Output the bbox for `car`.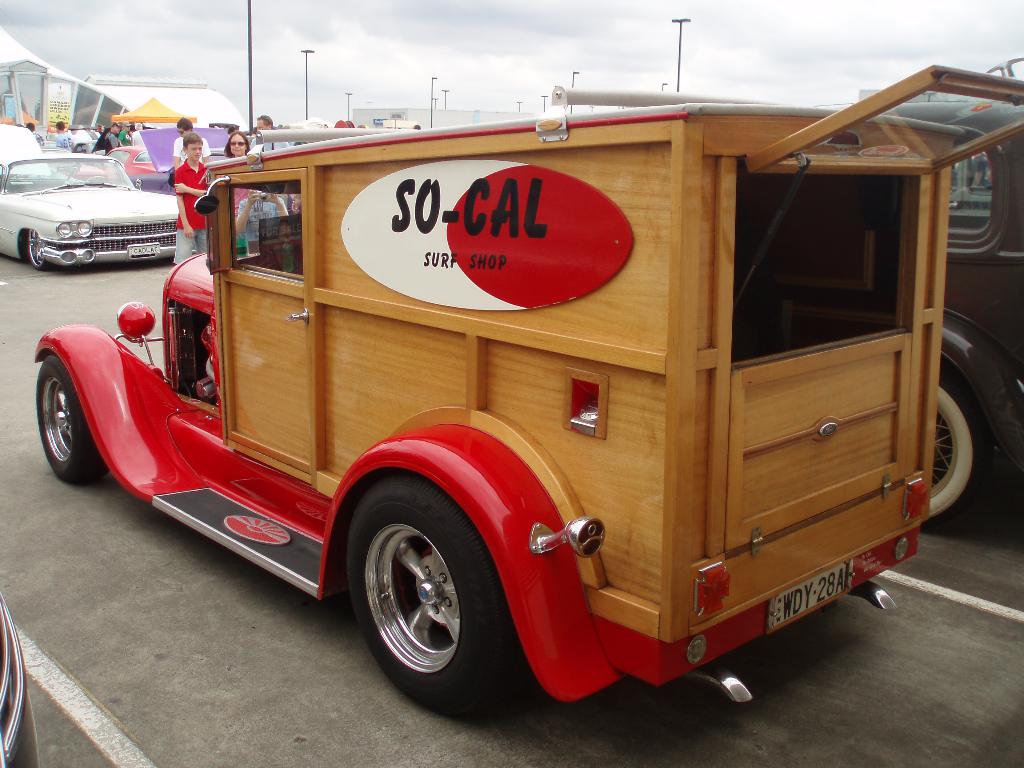
select_region(842, 90, 1023, 527).
